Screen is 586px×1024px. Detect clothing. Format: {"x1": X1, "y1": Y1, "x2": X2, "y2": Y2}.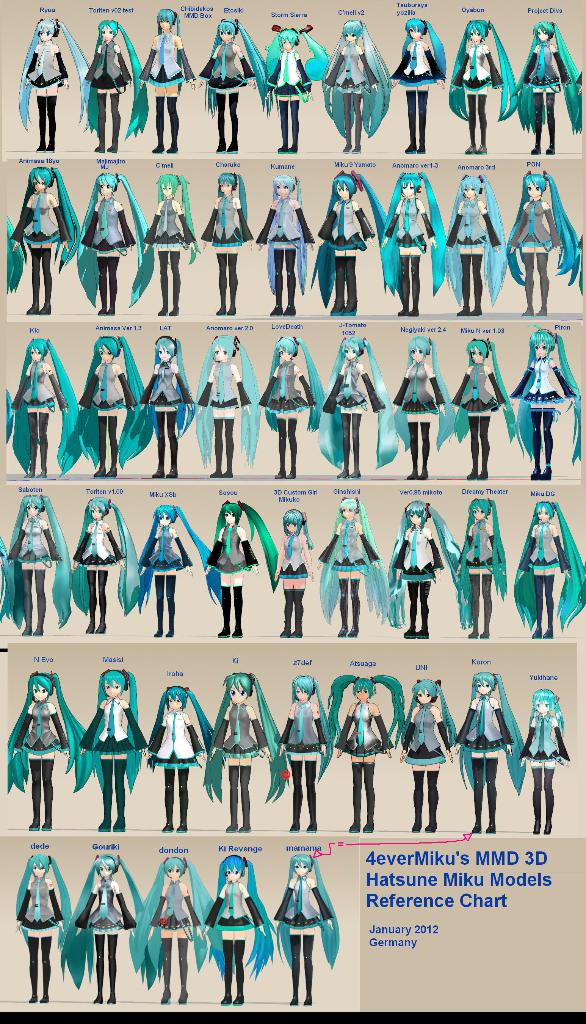
{"x1": 209, "y1": 364, "x2": 240, "y2": 410}.
